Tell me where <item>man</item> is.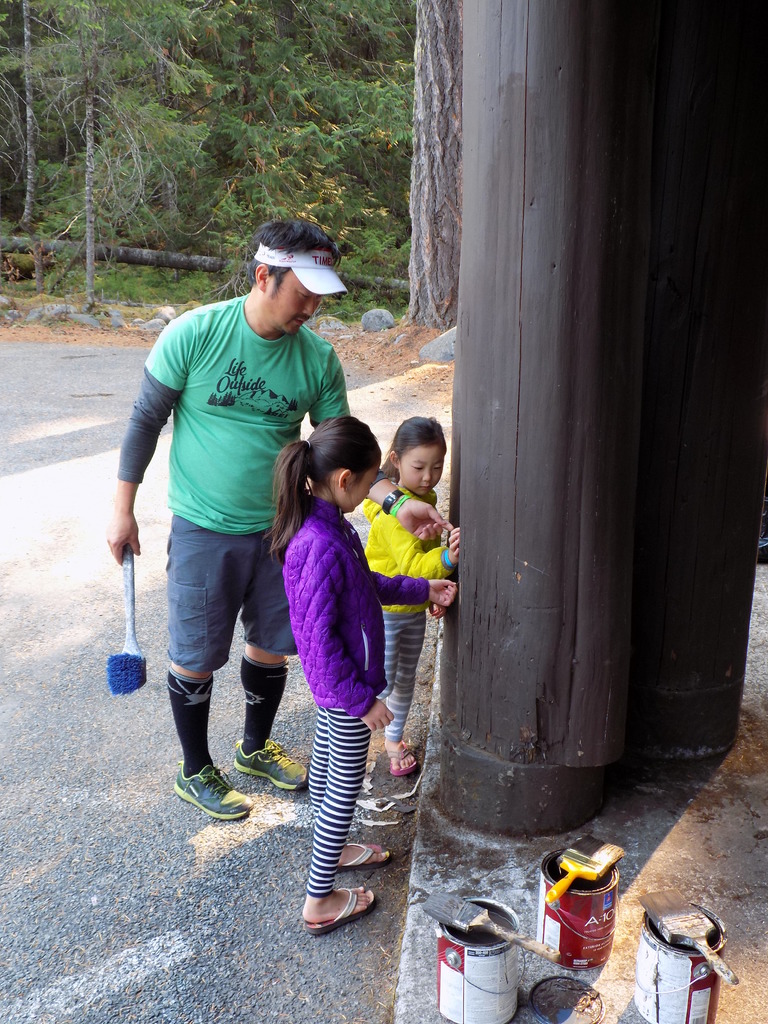
<item>man</item> is at [111, 218, 379, 816].
